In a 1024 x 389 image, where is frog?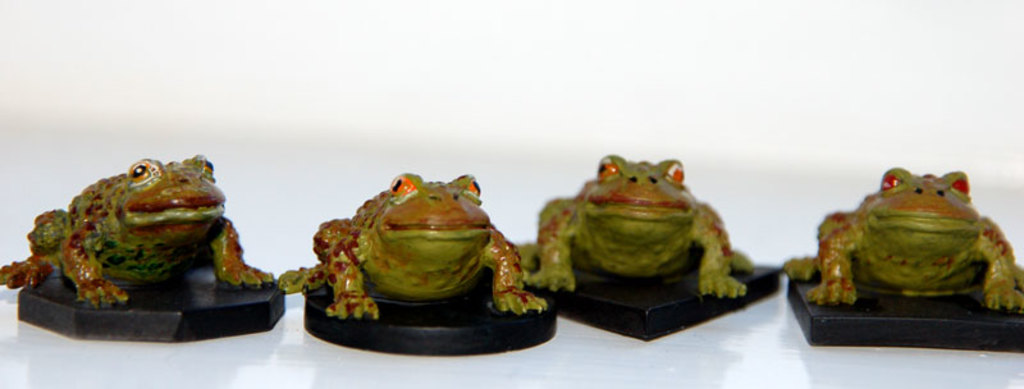
crop(782, 170, 1023, 312).
